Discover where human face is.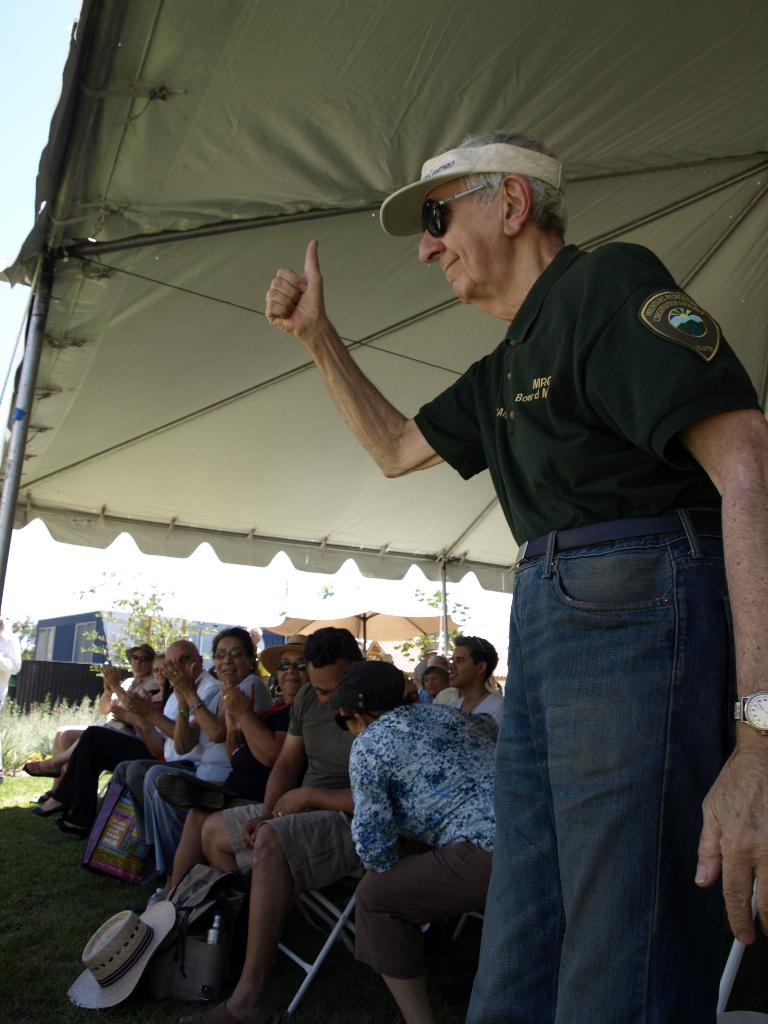
Discovered at l=129, t=646, r=152, b=675.
